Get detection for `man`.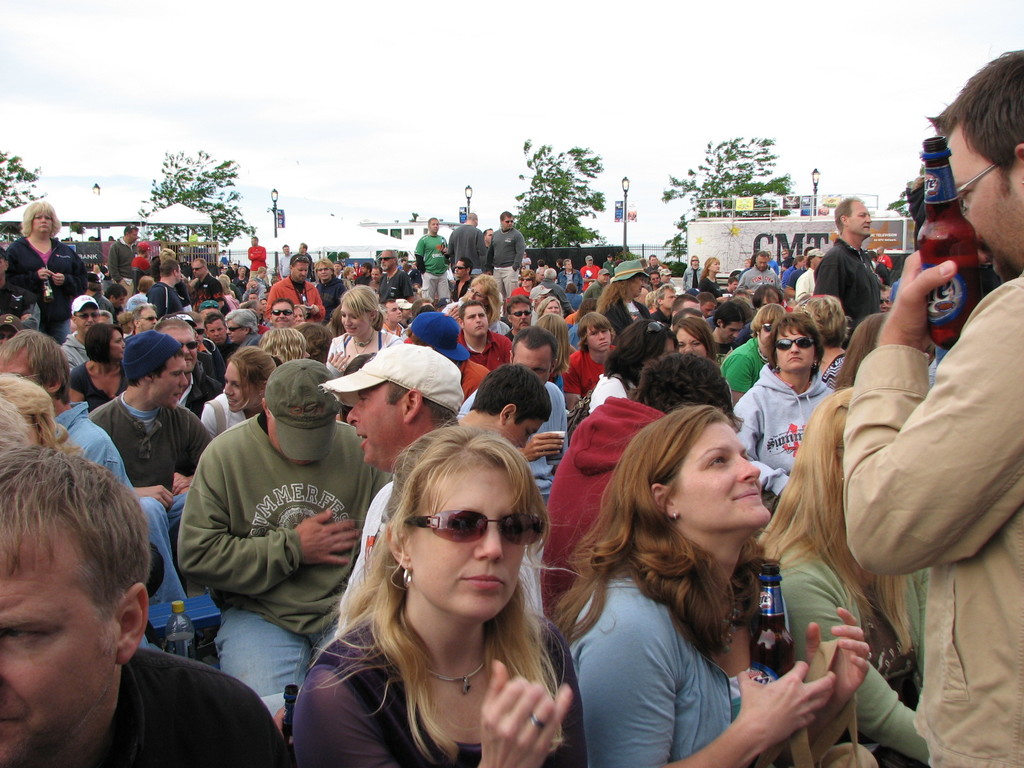
Detection: pyautogui.locateOnScreen(60, 290, 106, 372).
